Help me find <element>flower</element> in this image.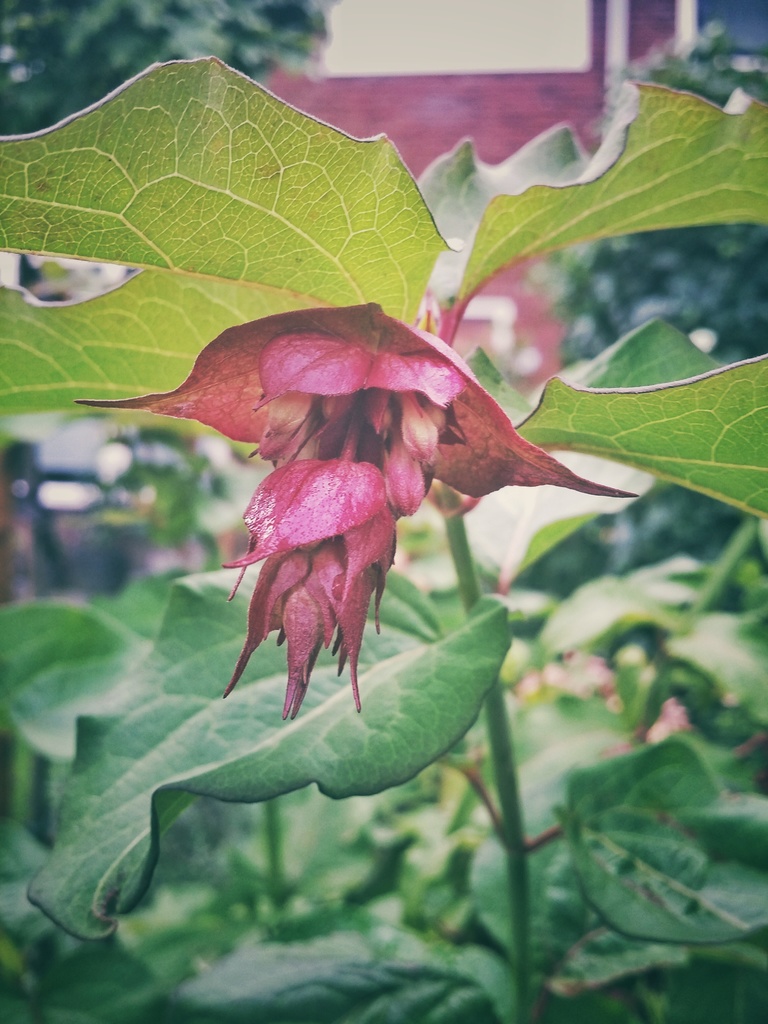
Found it: {"x1": 77, "y1": 301, "x2": 643, "y2": 723}.
